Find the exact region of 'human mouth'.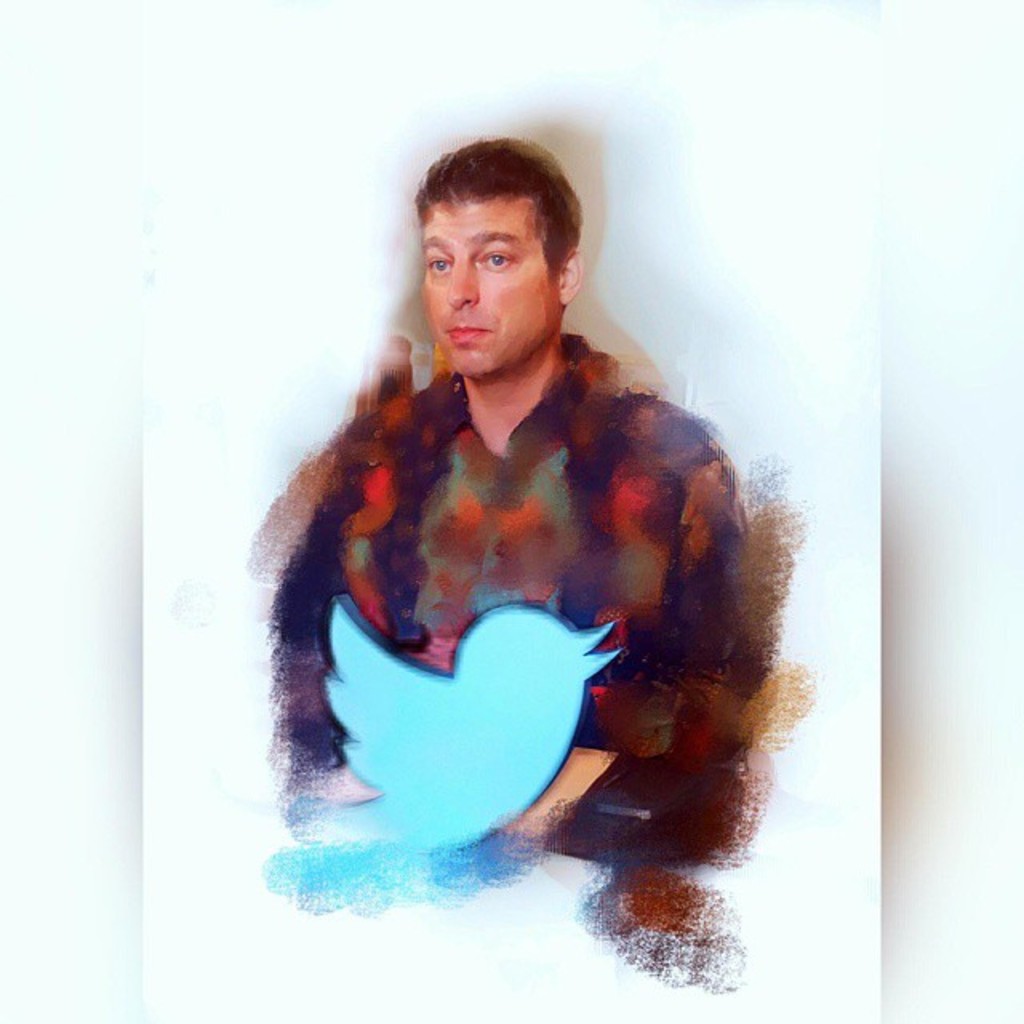
Exact region: box(443, 318, 501, 339).
